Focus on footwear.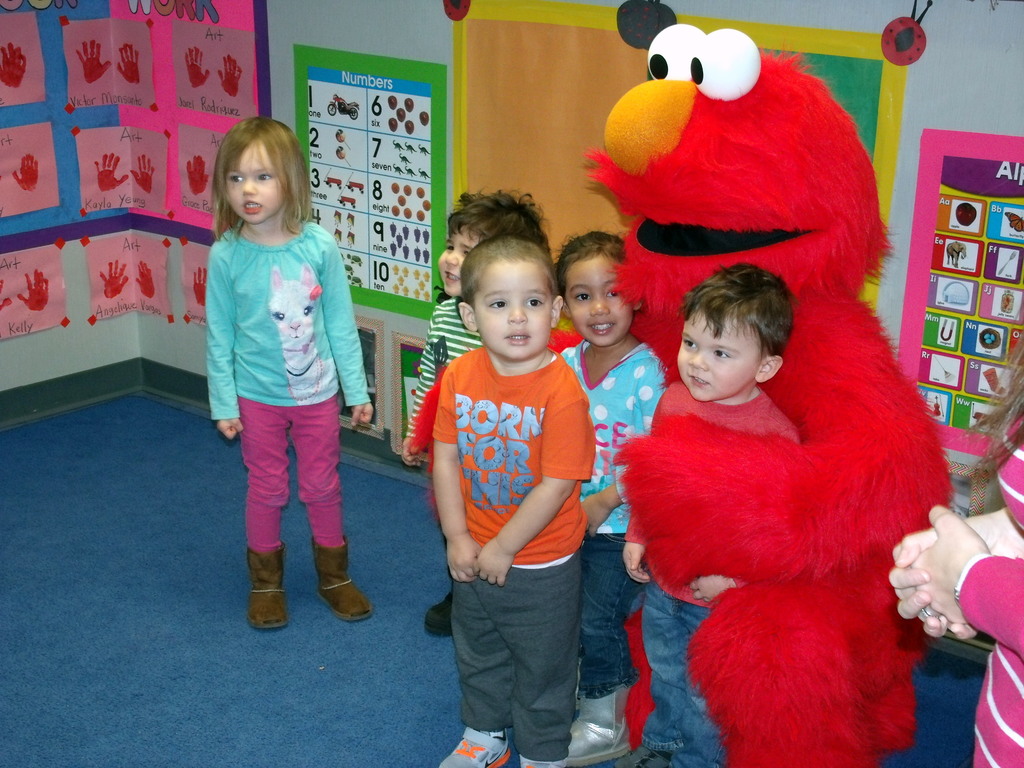
Focused at [left=422, top=591, right=451, bottom=635].
